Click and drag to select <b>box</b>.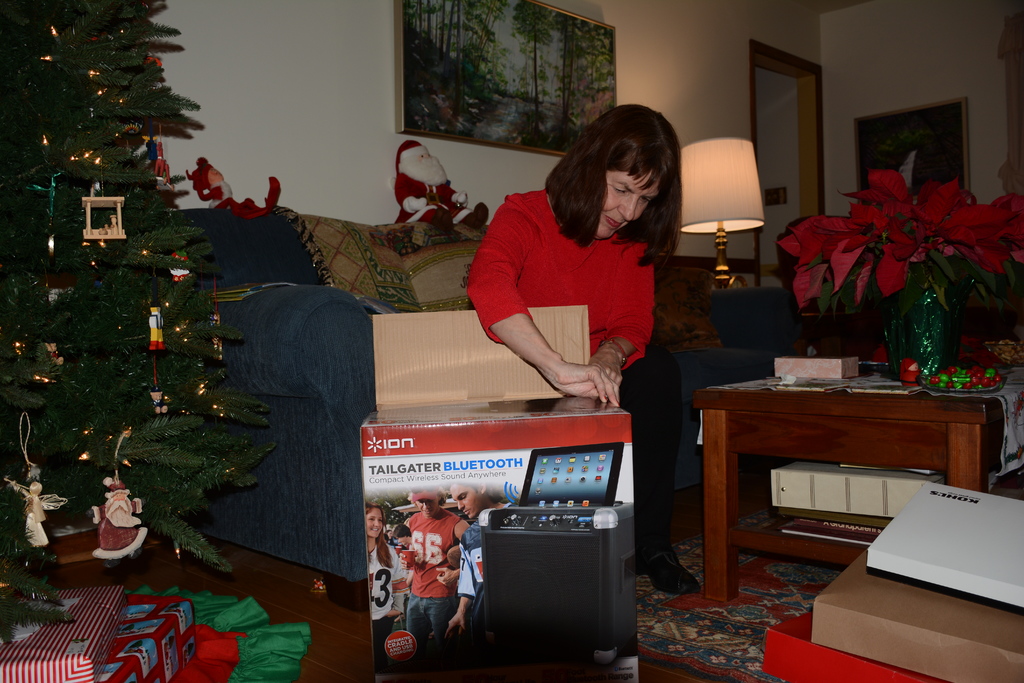
Selection: box=[0, 582, 120, 682].
